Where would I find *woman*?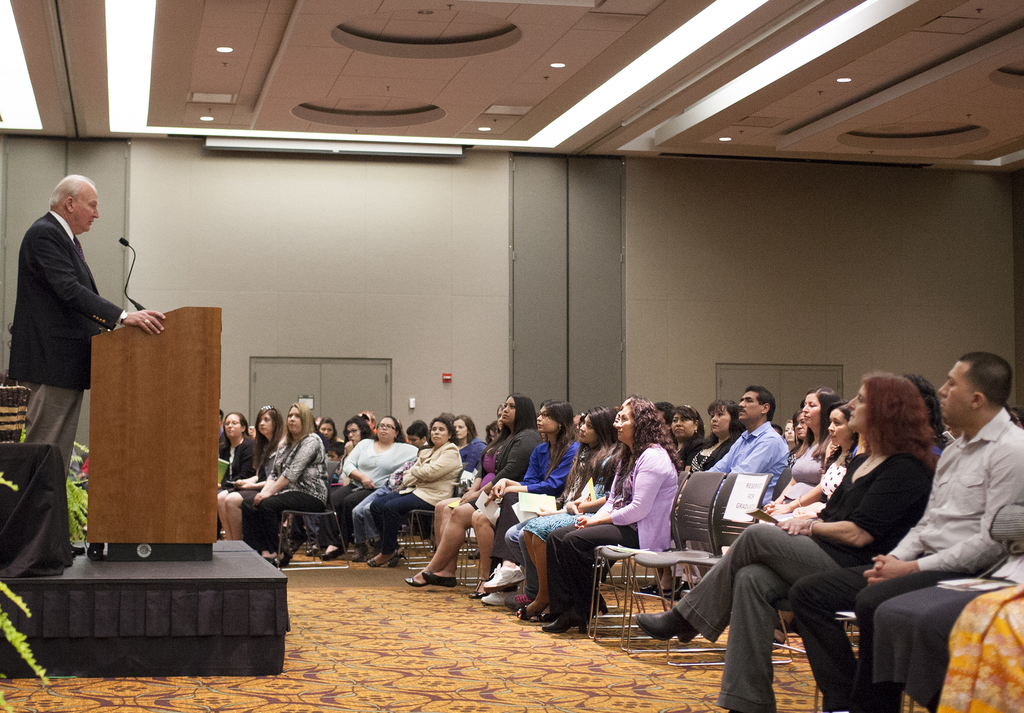
At {"x1": 784, "y1": 418, "x2": 797, "y2": 444}.
